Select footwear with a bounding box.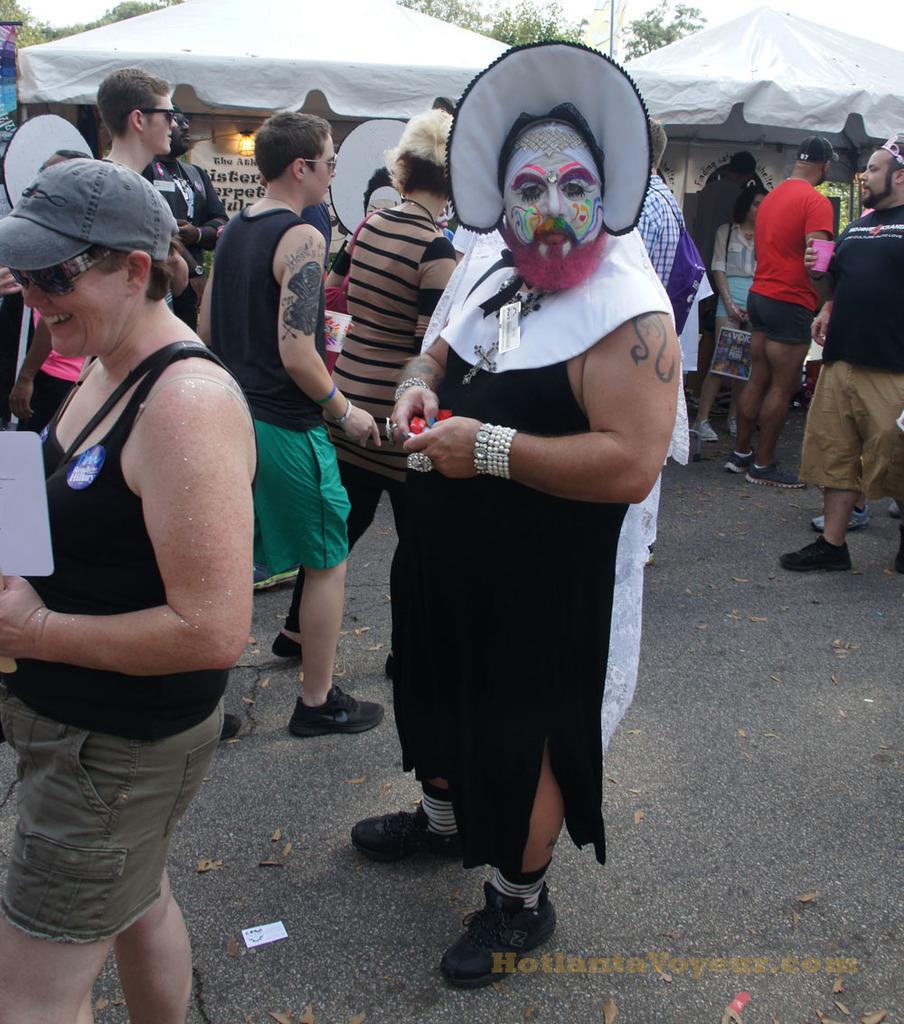
bbox=[349, 799, 464, 865].
